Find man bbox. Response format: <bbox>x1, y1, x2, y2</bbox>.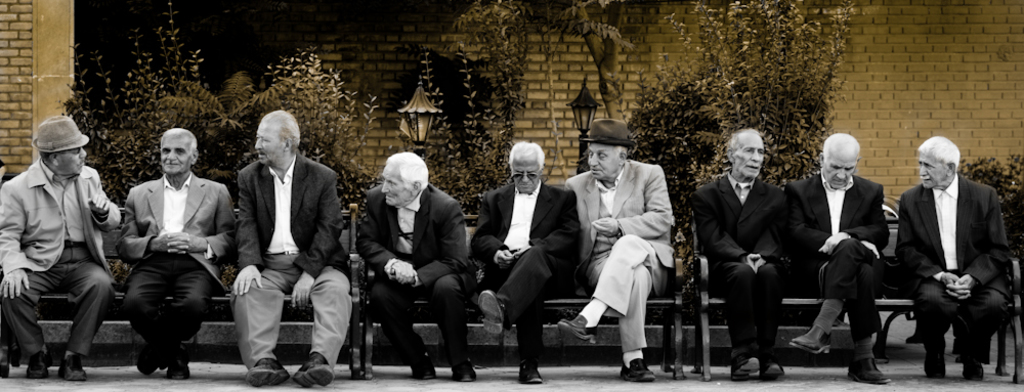
<bbox>100, 98, 225, 387</bbox>.
